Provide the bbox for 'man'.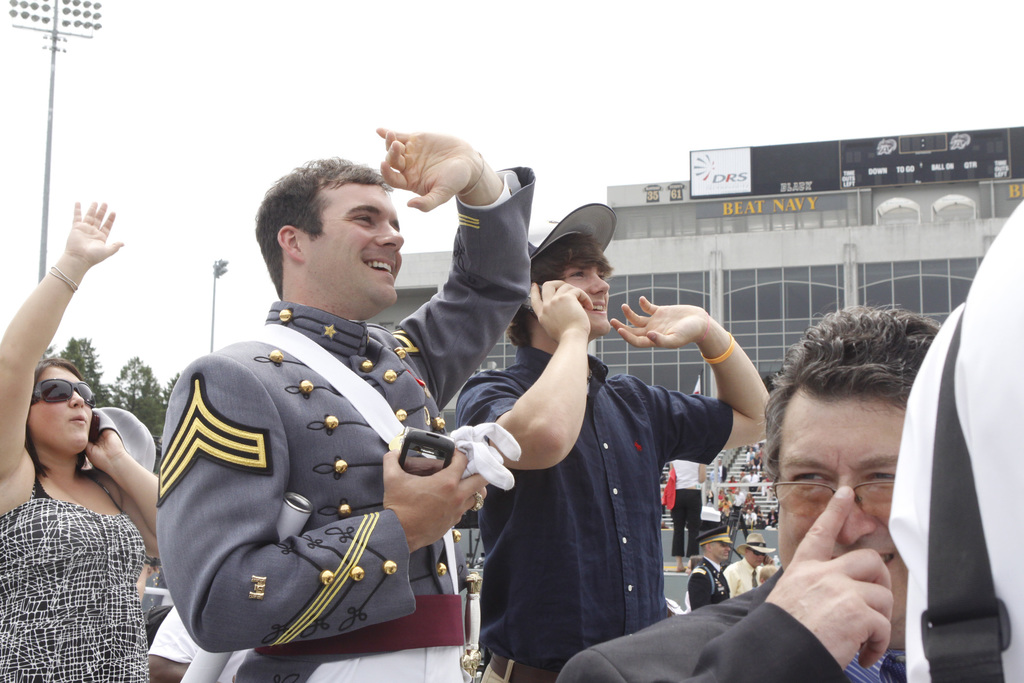
detection(138, 152, 516, 680).
